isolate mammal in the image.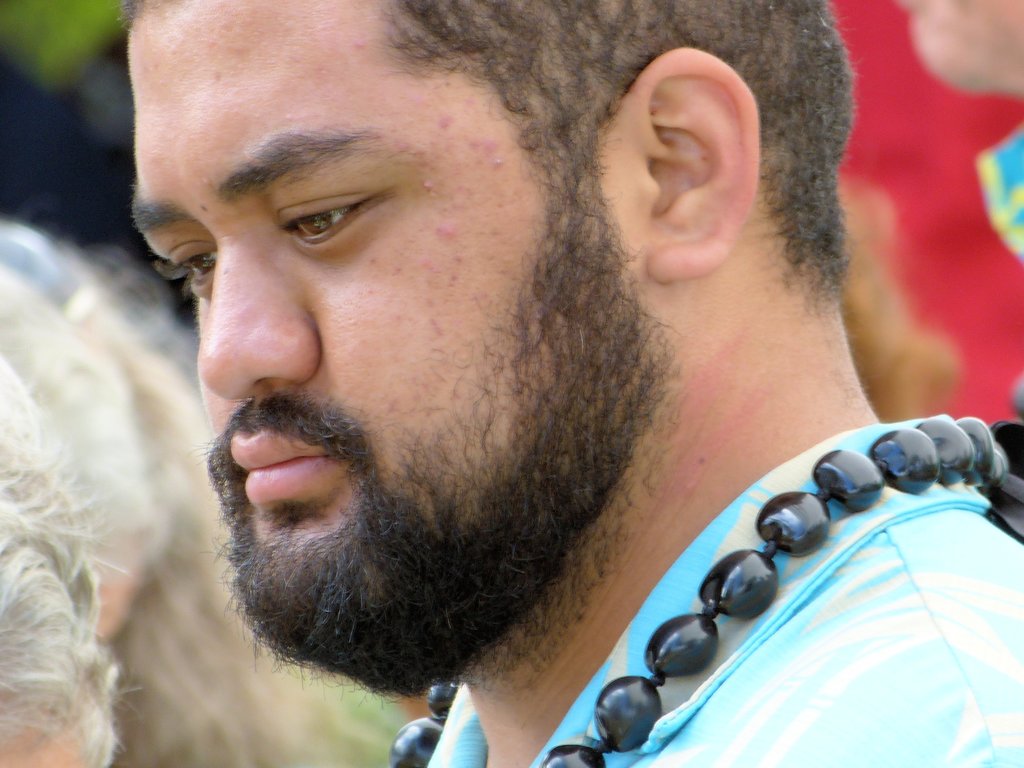
Isolated region: pyautogui.locateOnScreen(822, 0, 1023, 419).
